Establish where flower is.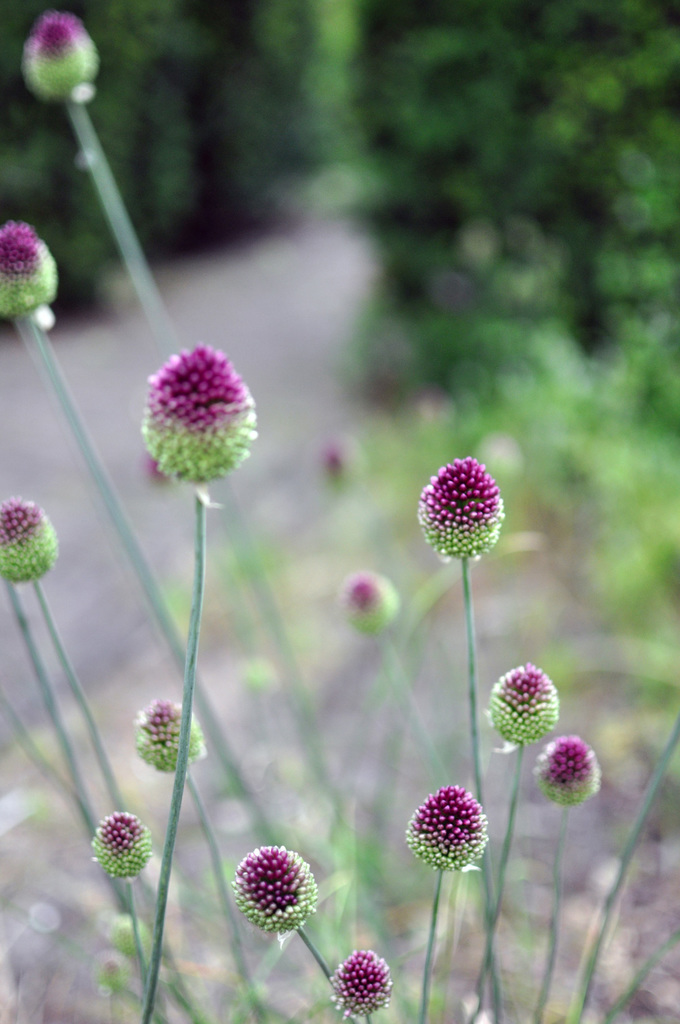
Established at <region>27, 14, 98, 99</region>.
